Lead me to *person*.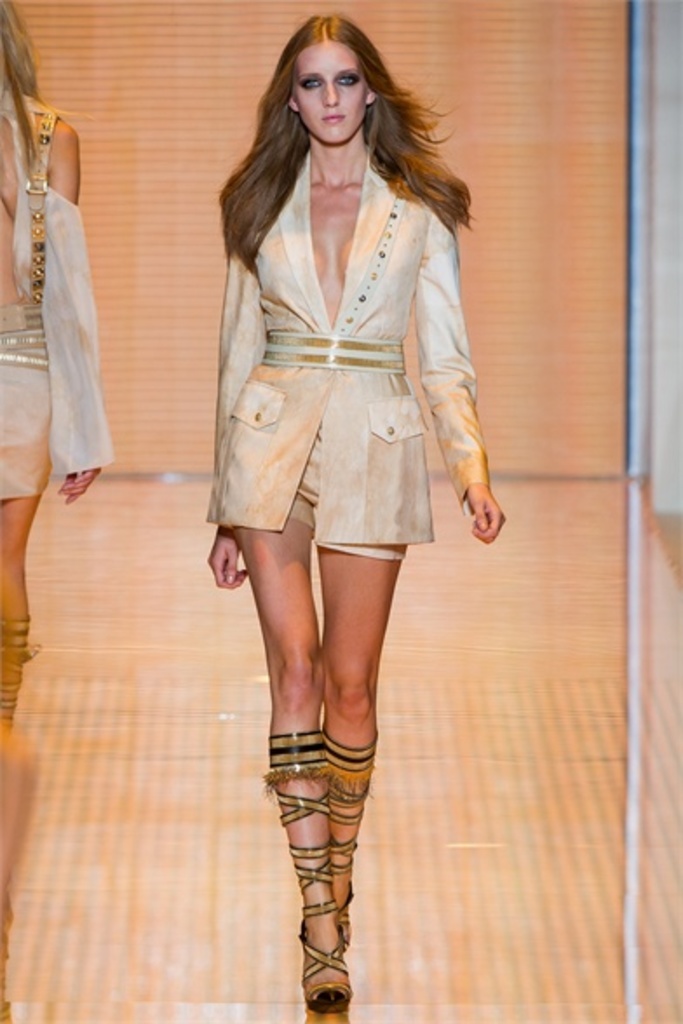
Lead to x1=195, y1=12, x2=521, y2=1022.
